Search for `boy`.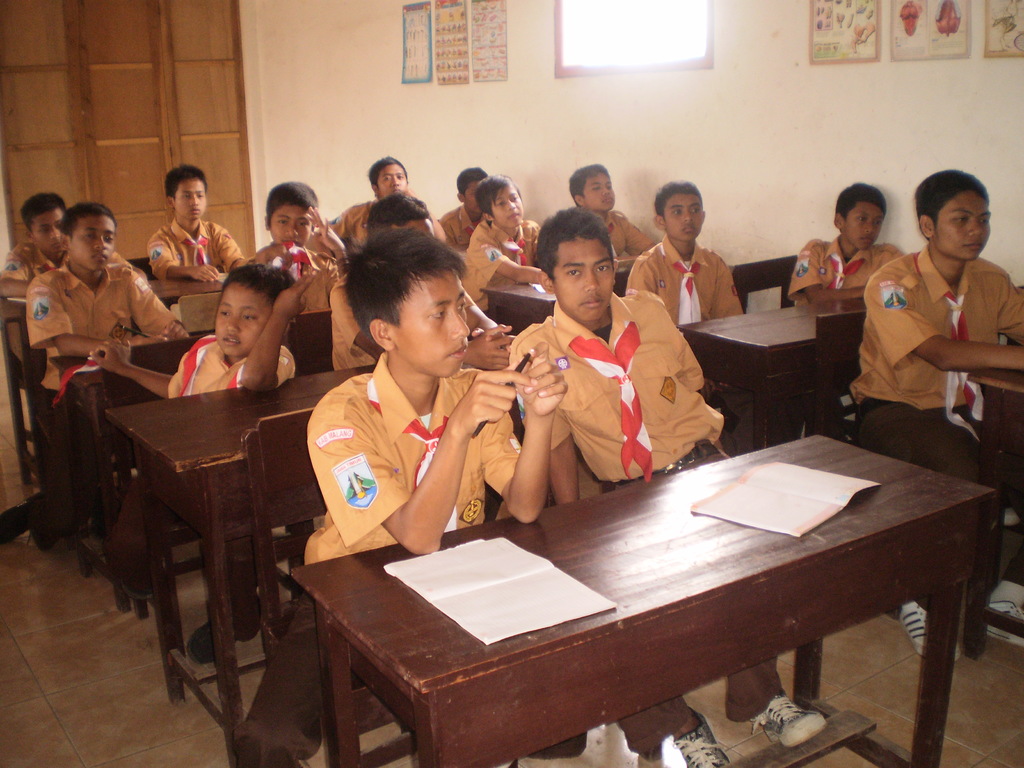
Found at {"left": 0, "top": 193, "right": 132, "bottom": 296}.
